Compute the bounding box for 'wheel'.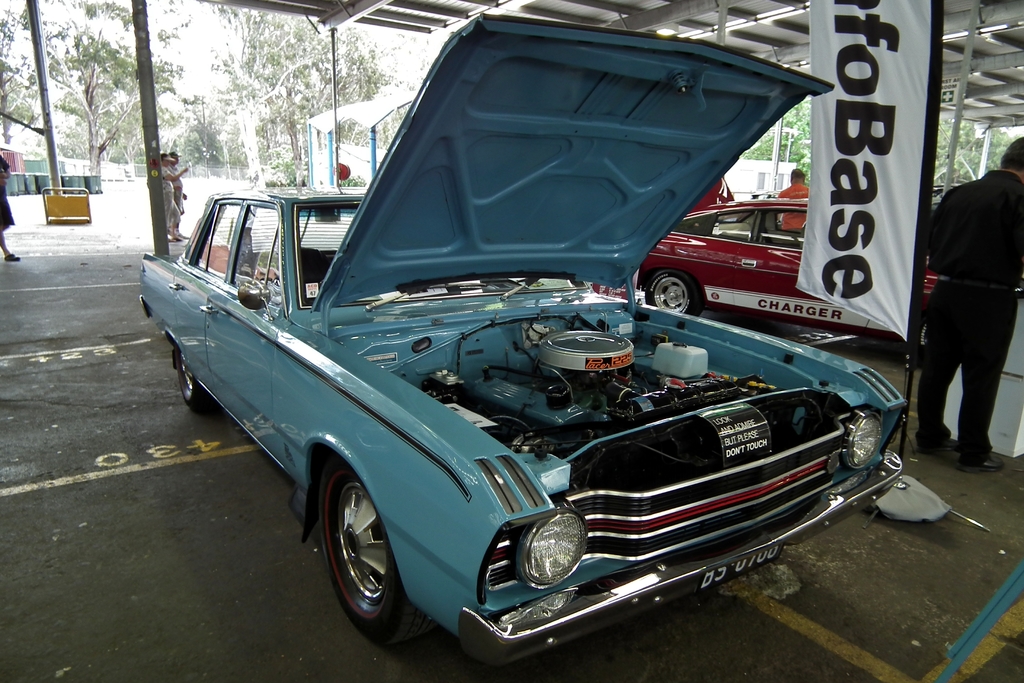
select_region(176, 344, 223, 409).
